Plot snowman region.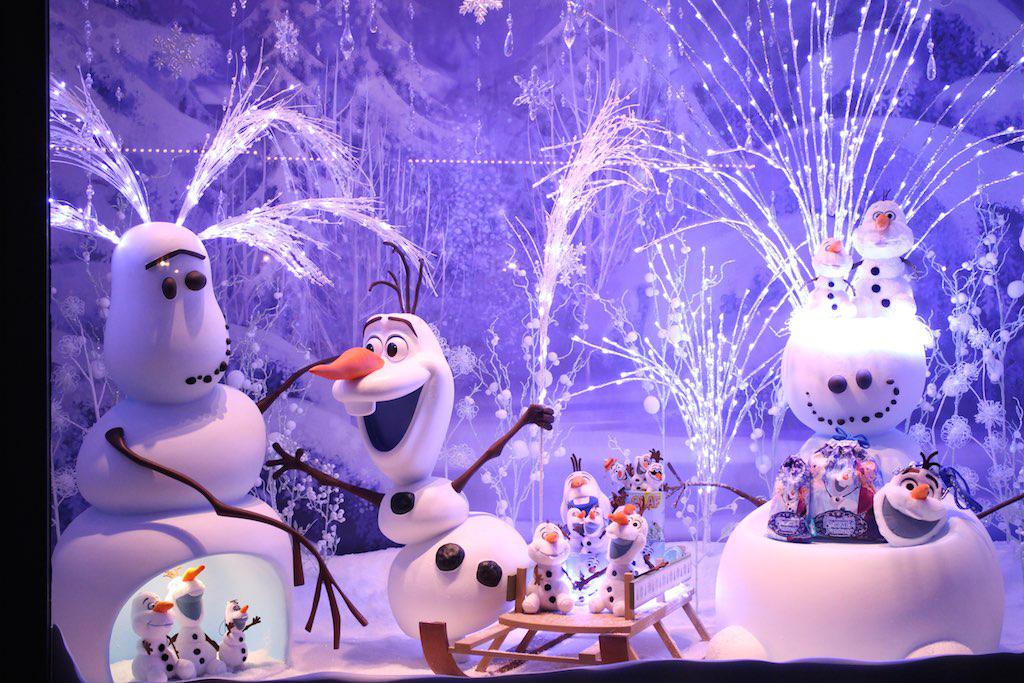
Plotted at 132/586/186/682.
